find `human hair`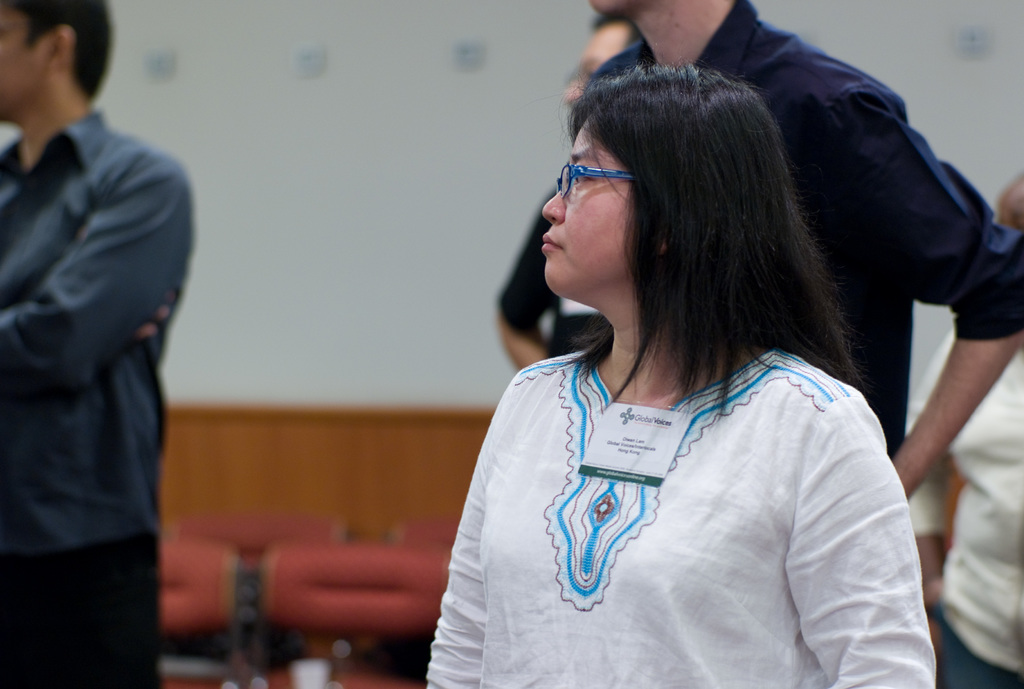
detection(0, 0, 110, 104)
